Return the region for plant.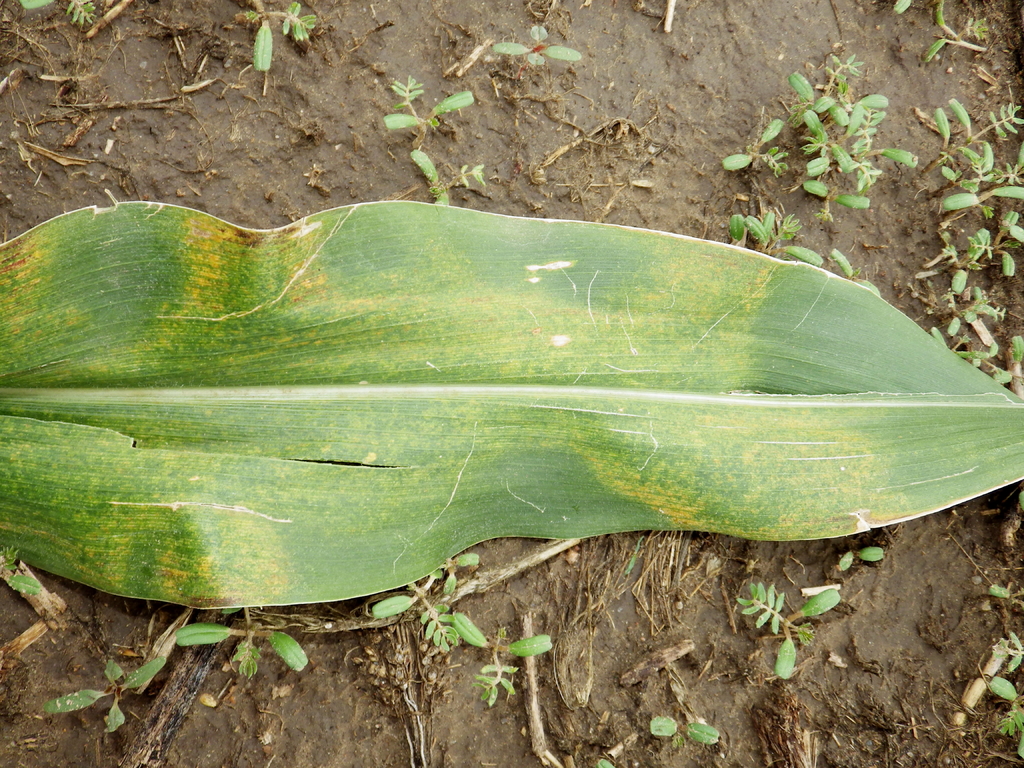
737 577 845 679.
